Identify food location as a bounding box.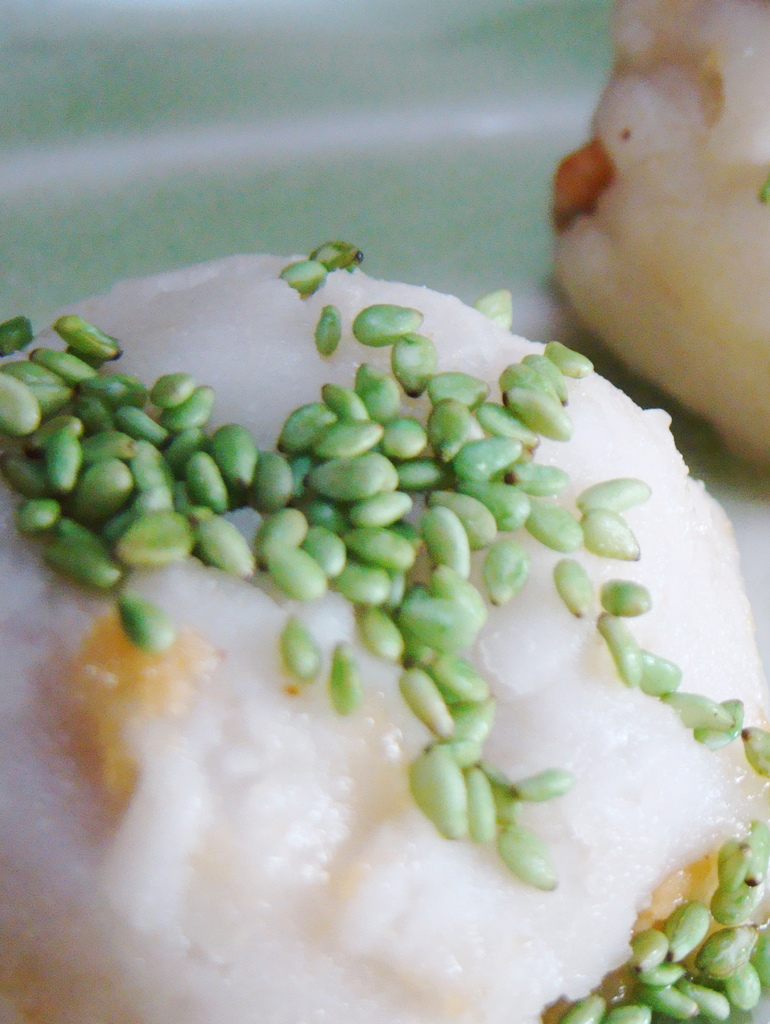
bbox=(546, 0, 769, 467).
